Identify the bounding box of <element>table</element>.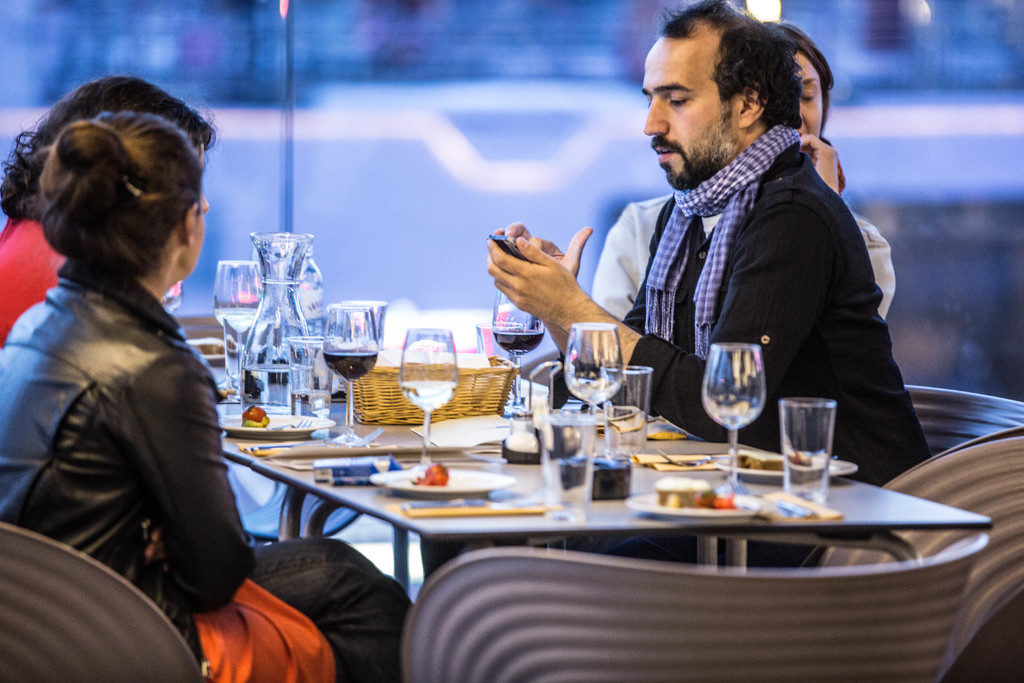
left=147, top=404, right=864, bottom=627.
